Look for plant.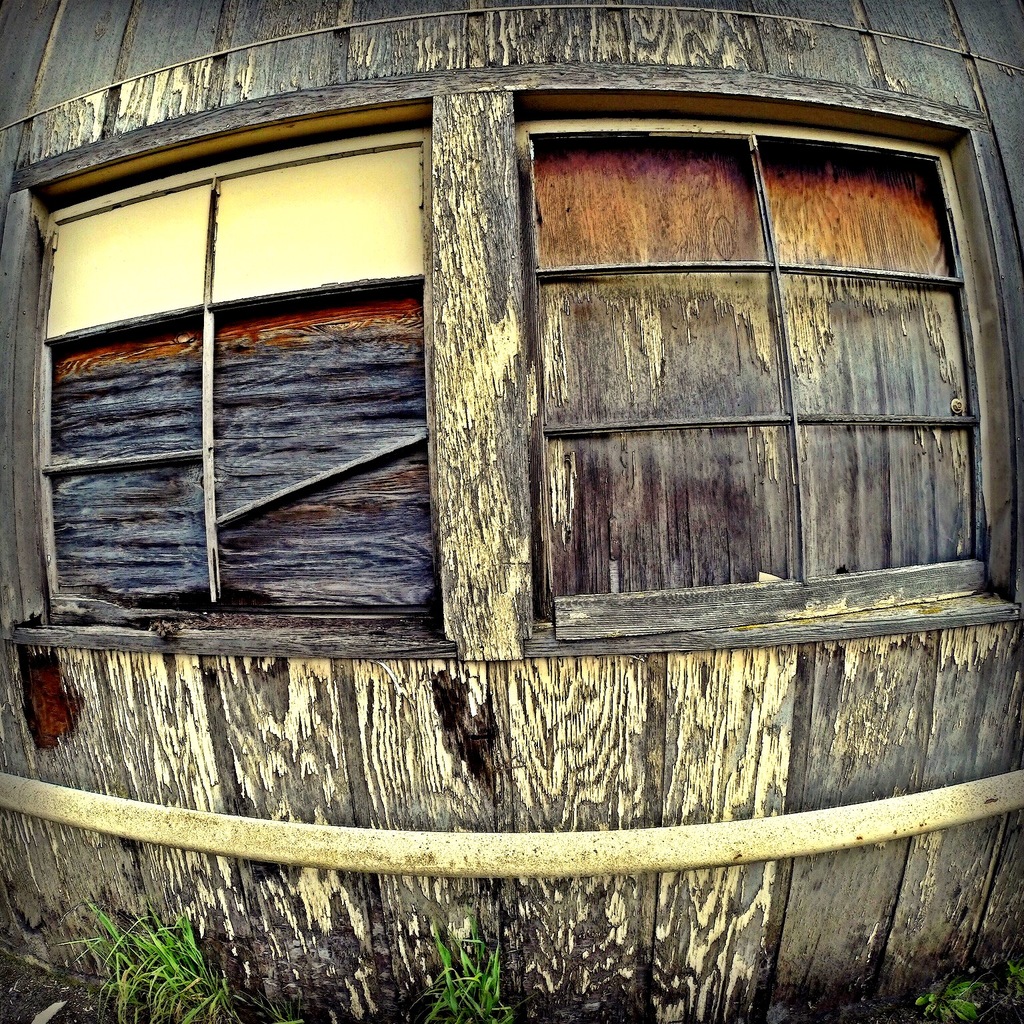
Found: (x1=901, y1=943, x2=974, y2=1023).
